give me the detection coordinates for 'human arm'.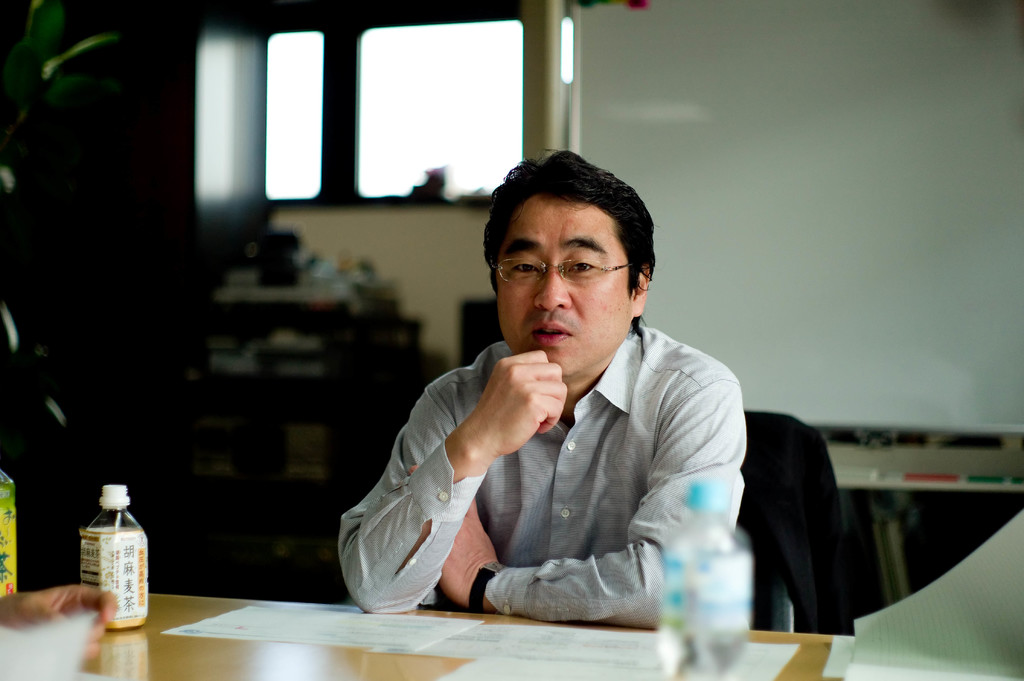
crop(441, 364, 743, 613).
